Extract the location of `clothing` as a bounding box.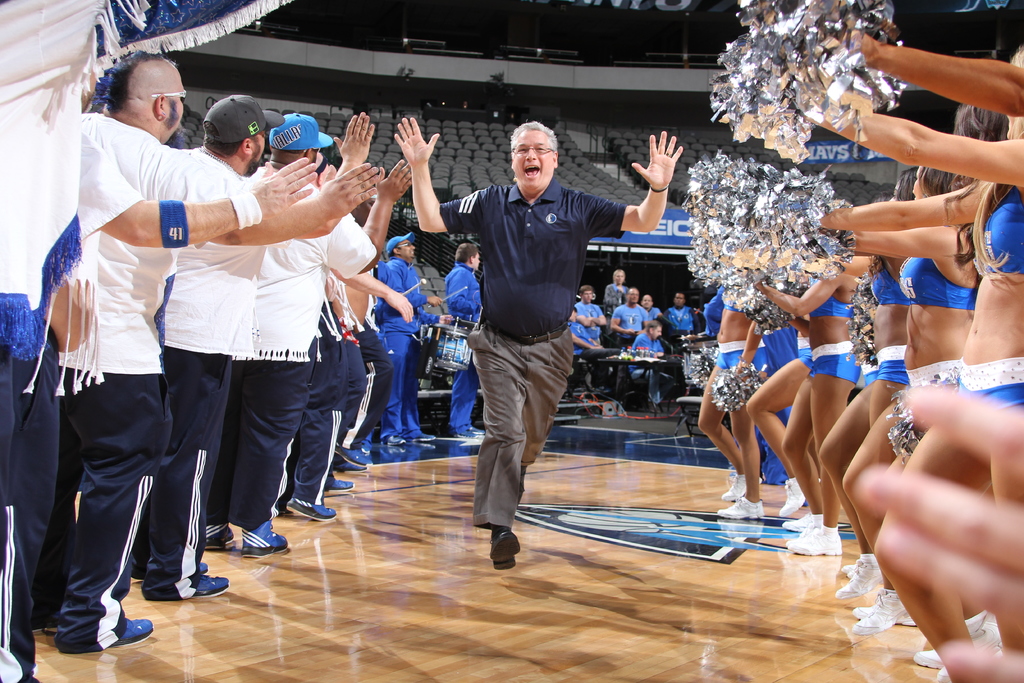
rect(368, 263, 388, 308).
